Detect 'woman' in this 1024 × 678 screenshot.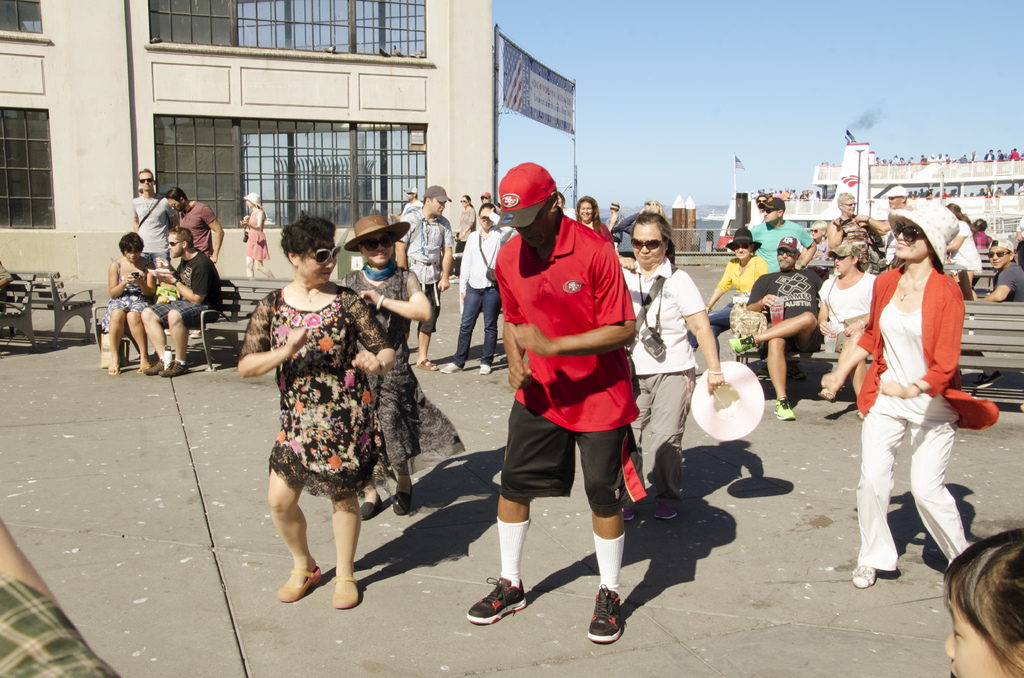
Detection: rect(329, 207, 467, 520).
